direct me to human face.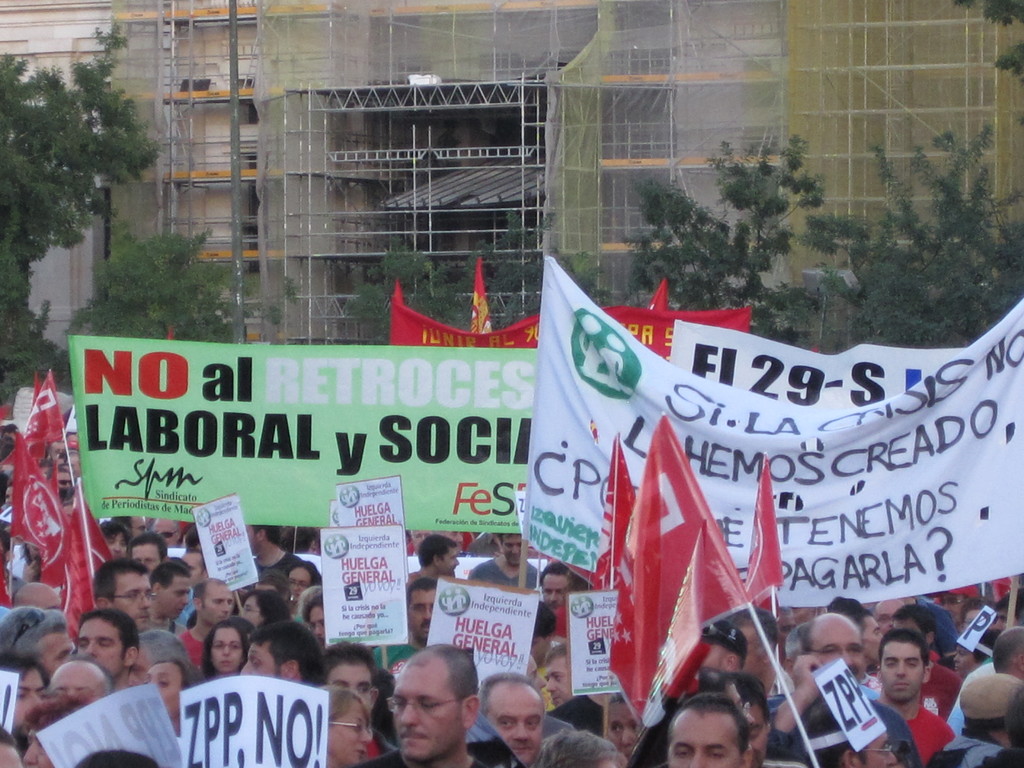
Direction: detection(238, 595, 262, 629).
